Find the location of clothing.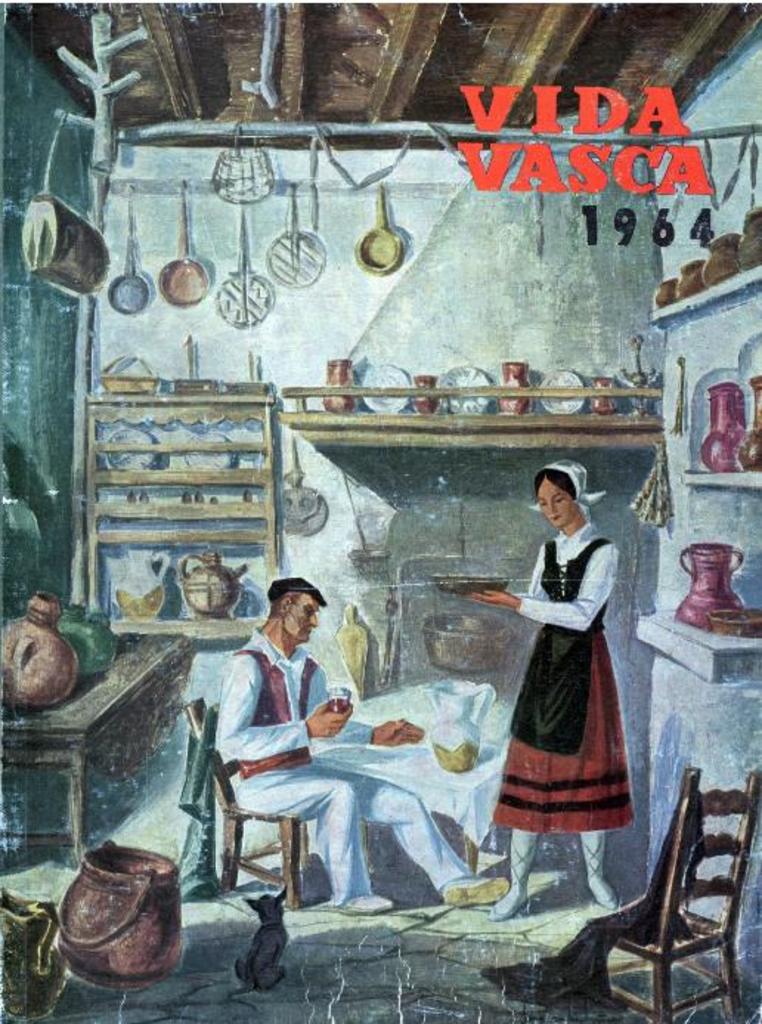
Location: select_region(495, 519, 636, 839).
